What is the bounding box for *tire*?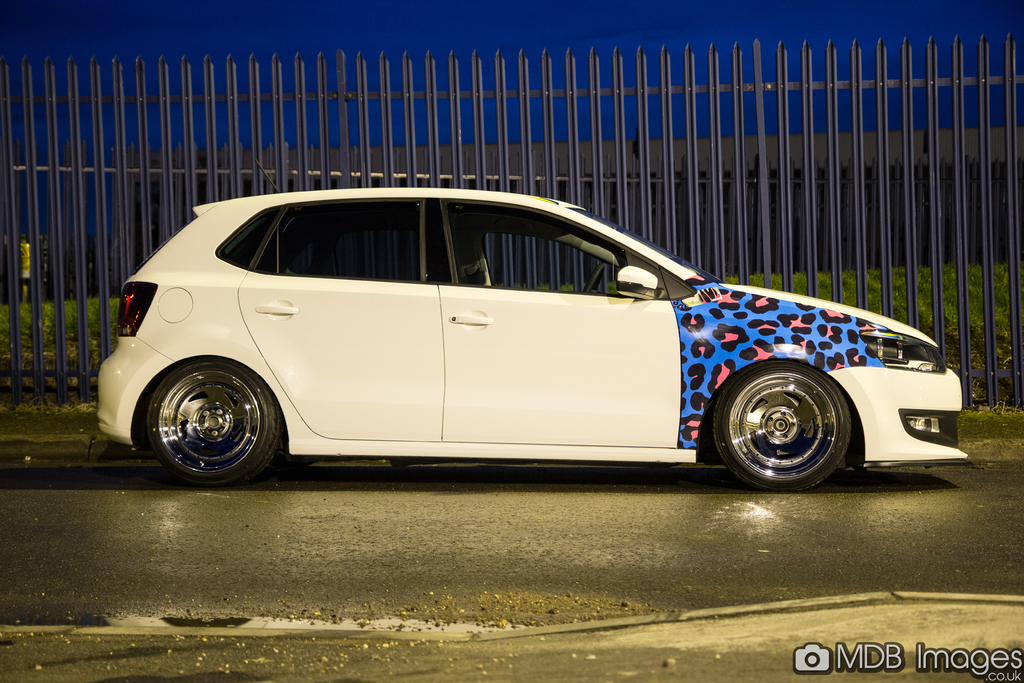
145, 356, 280, 487.
